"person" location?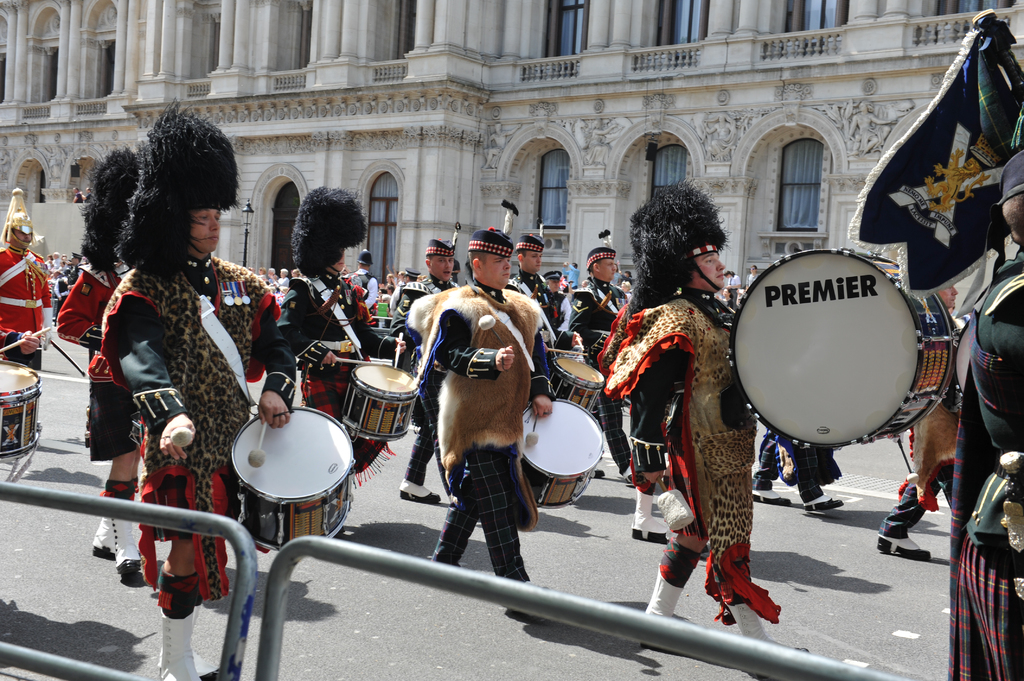
507,216,553,321
